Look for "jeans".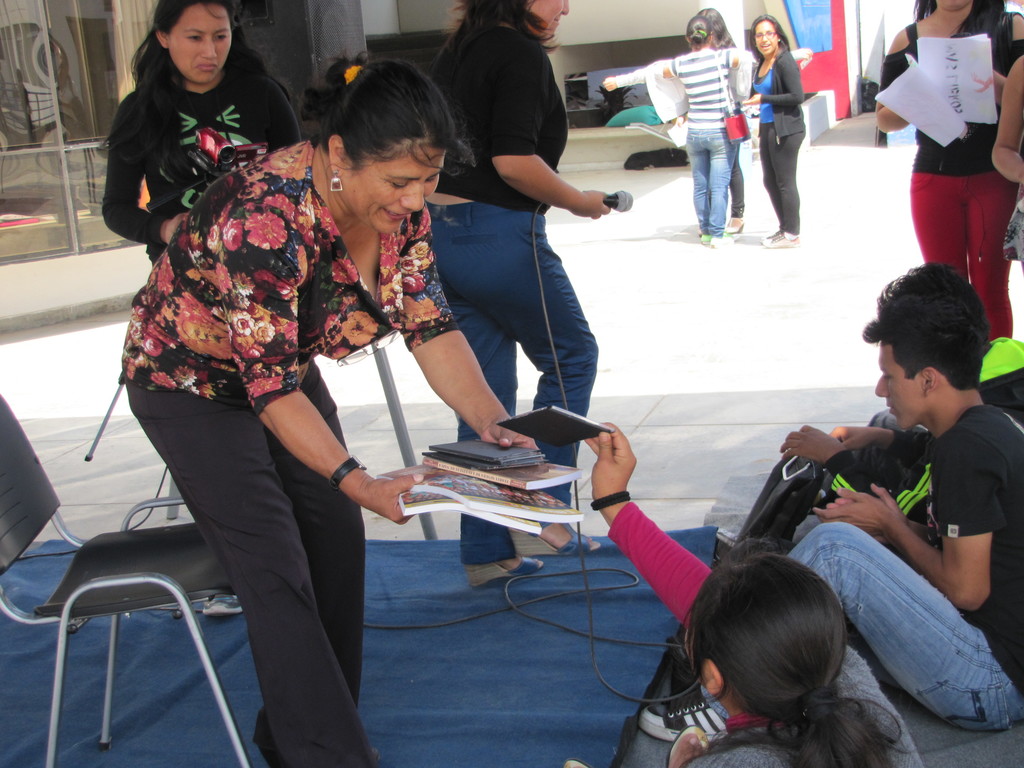
Found: region(687, 128, 740, 236).
